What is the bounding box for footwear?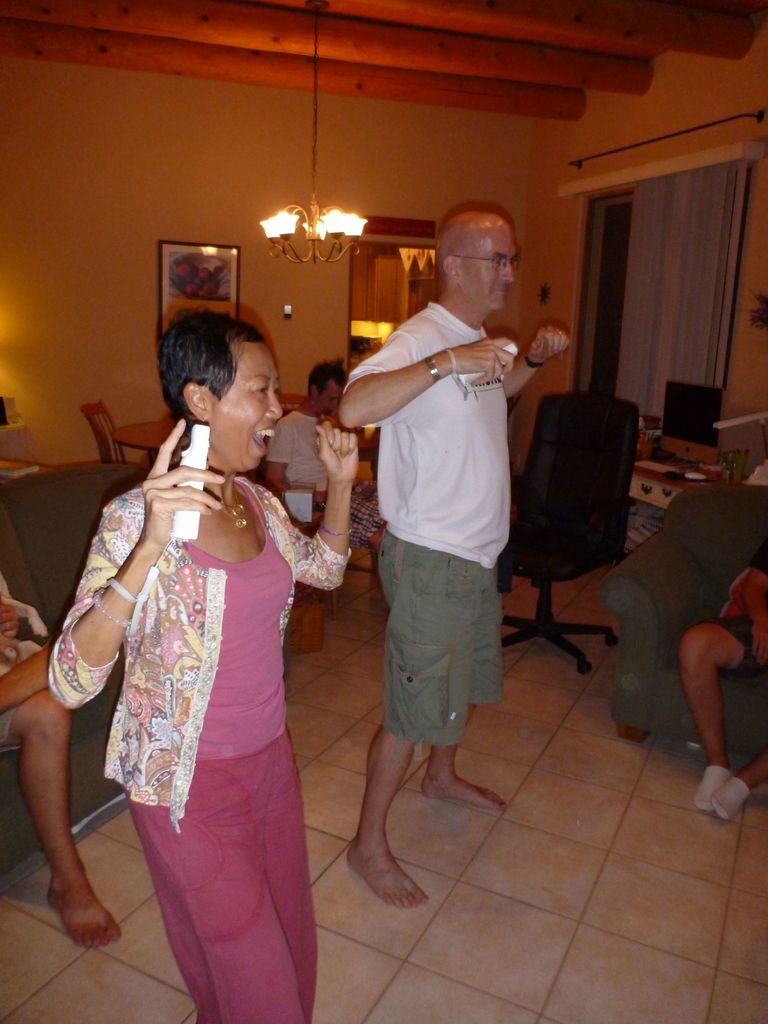
{"left": 703, "top": 777, "right": 743, "bottom": 828}.
